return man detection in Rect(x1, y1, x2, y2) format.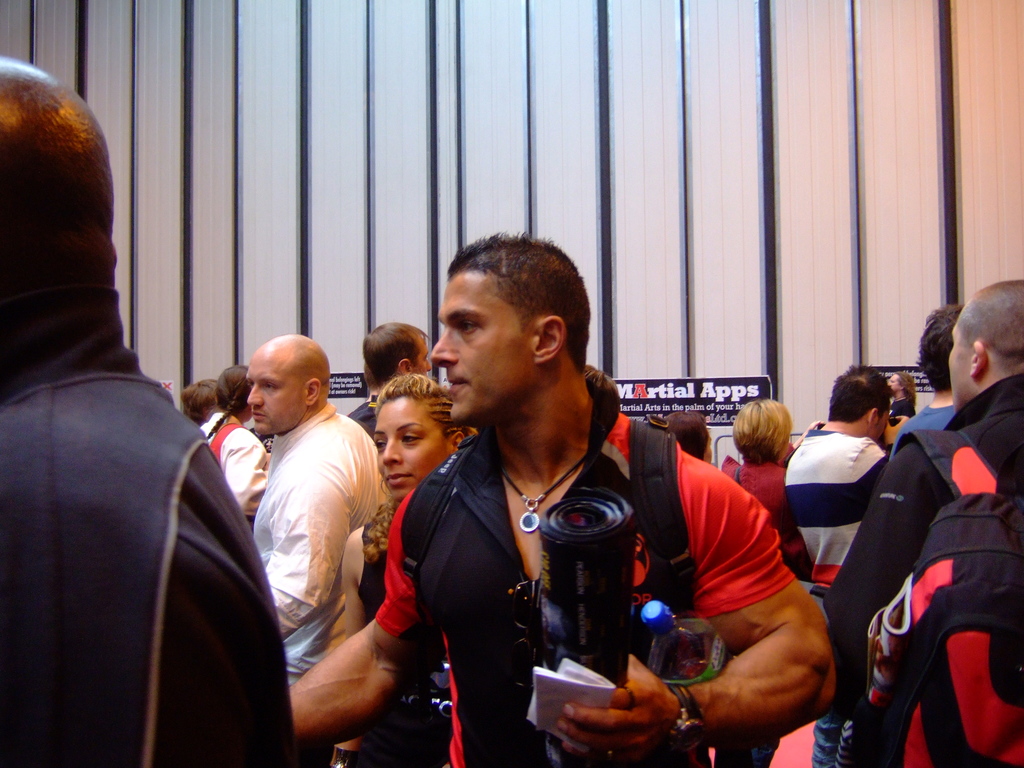
Rect(785, 359, 893, 763).
